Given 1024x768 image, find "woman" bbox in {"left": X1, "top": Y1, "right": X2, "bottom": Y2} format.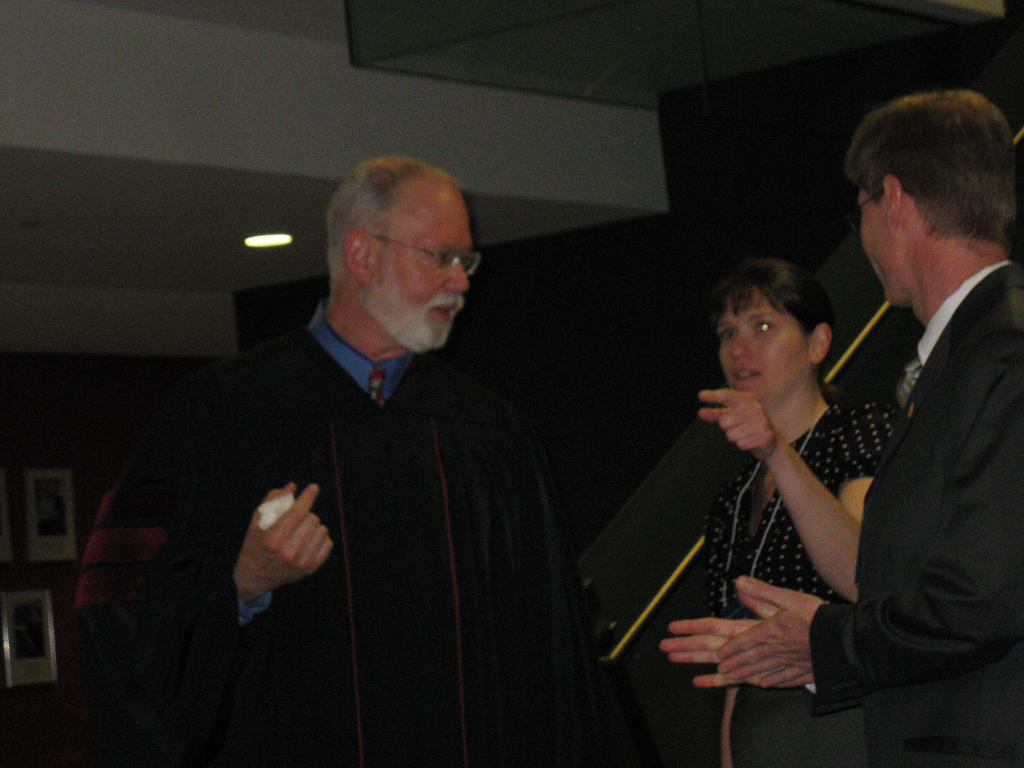
{"left": 669, "top": 225, "right": 919, "bottom": 741}.
